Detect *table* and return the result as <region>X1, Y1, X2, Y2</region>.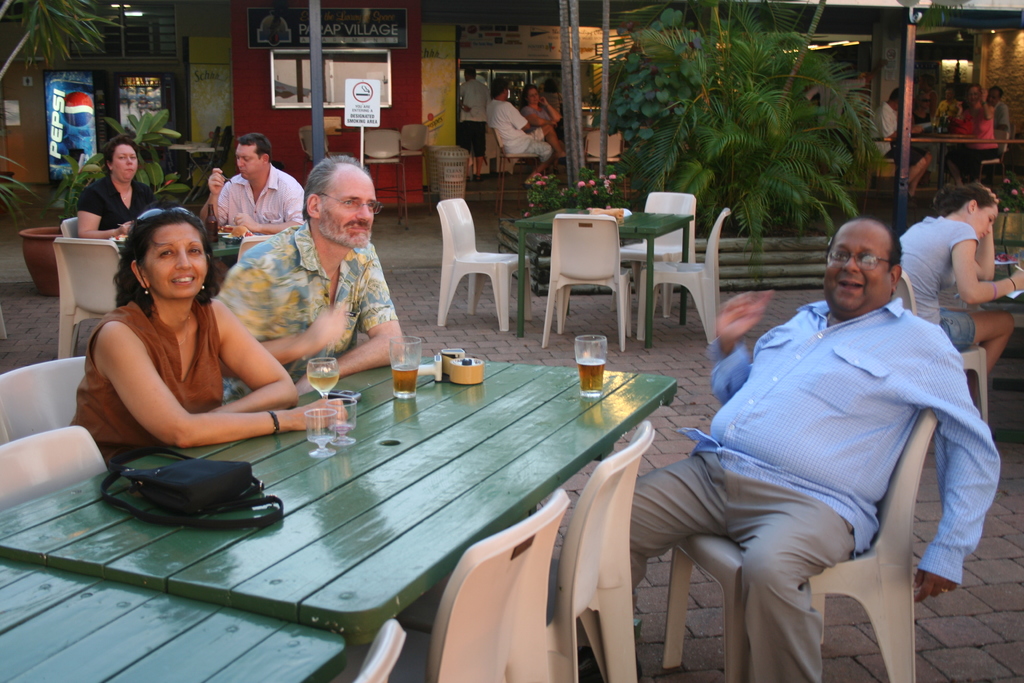
<region>512, 205, 696, 352</region>.
